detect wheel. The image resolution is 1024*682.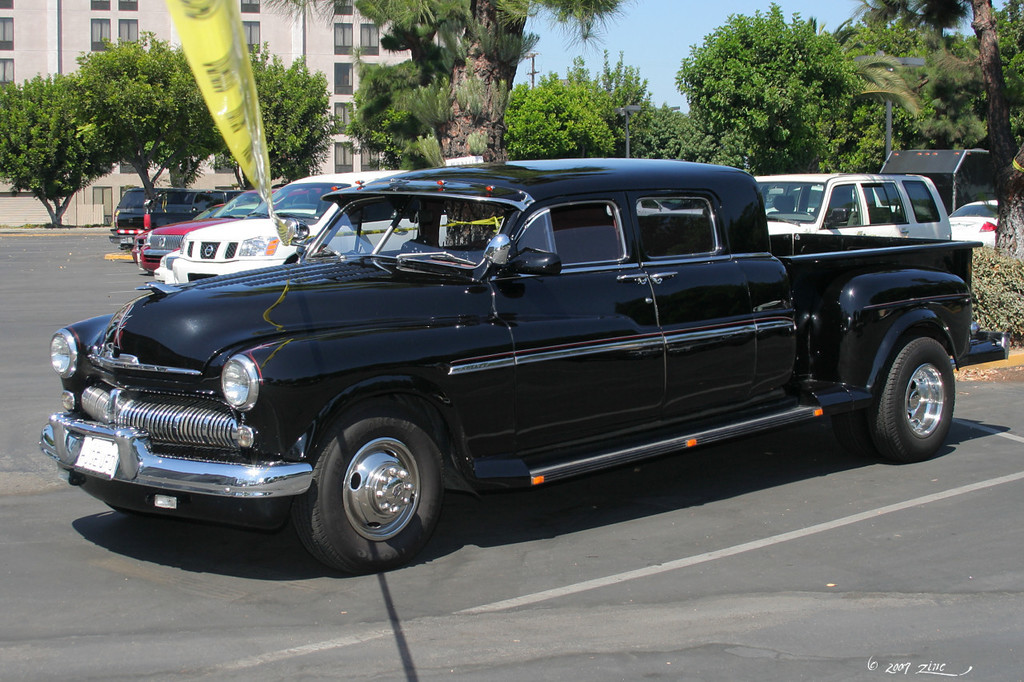
select_region(793, 209, 818, 217).
